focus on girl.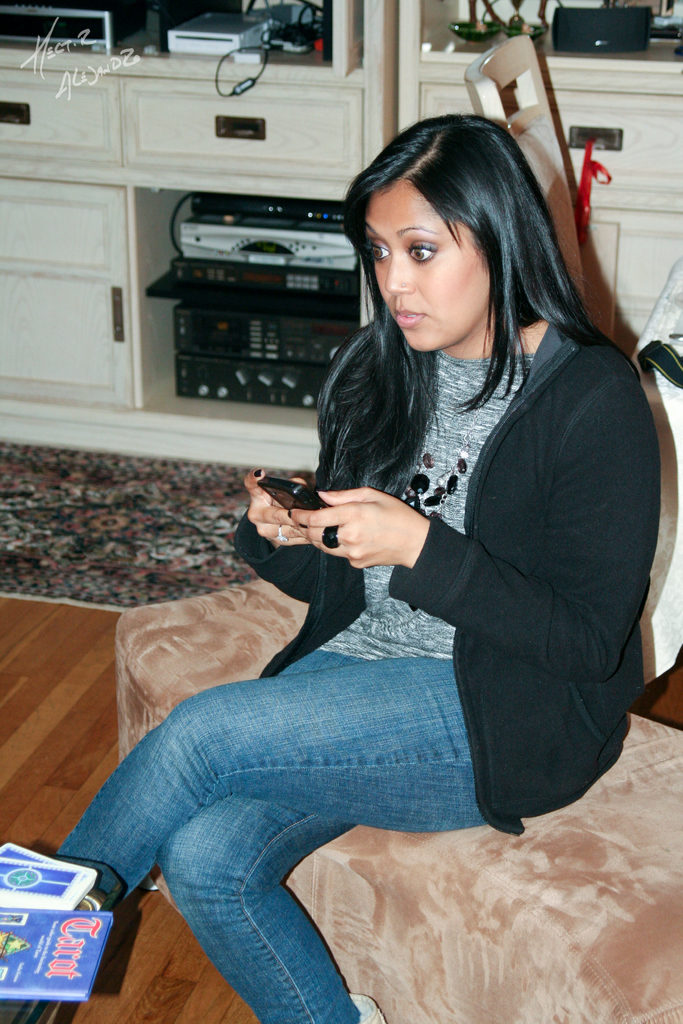
Focused at [55, 111, 661, 1023].
